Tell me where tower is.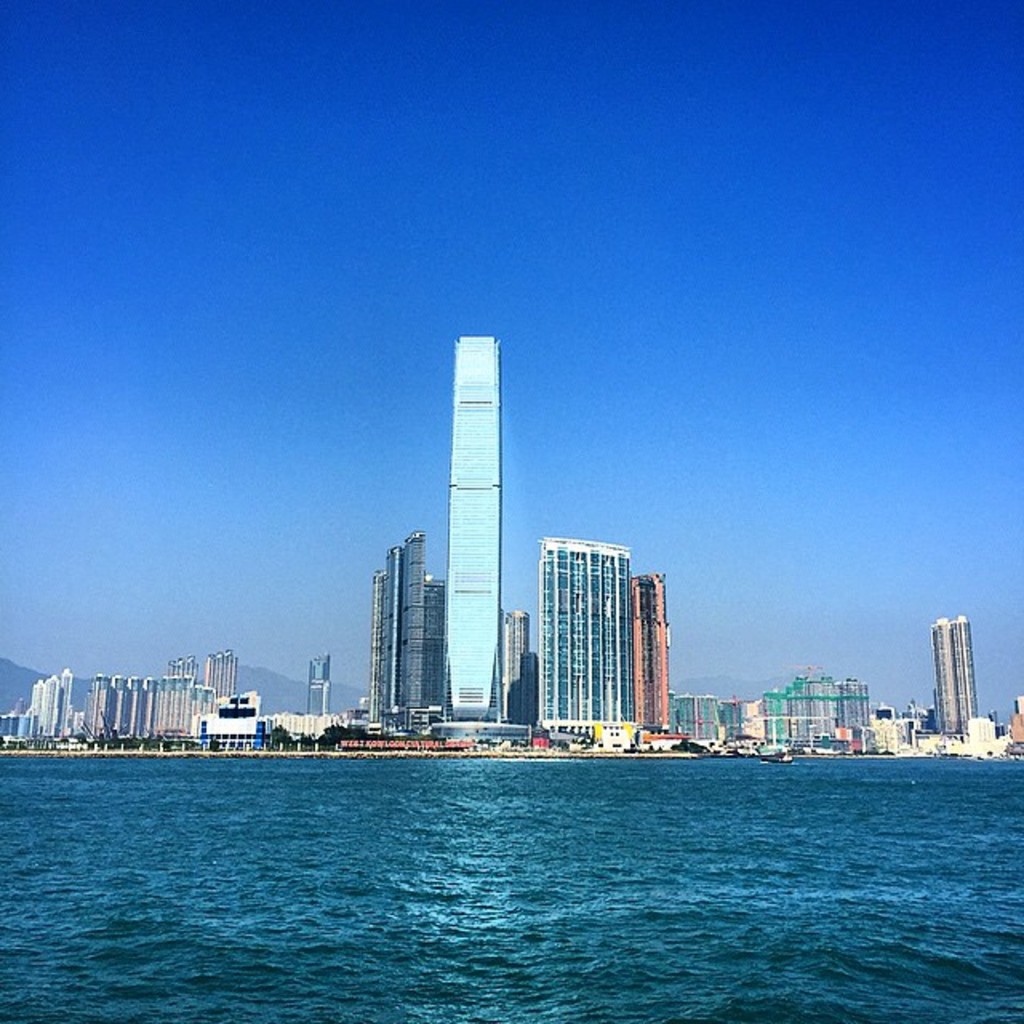
tower is at {"left": 550, "top": 547, "right": 629, "bottom": 720}.
